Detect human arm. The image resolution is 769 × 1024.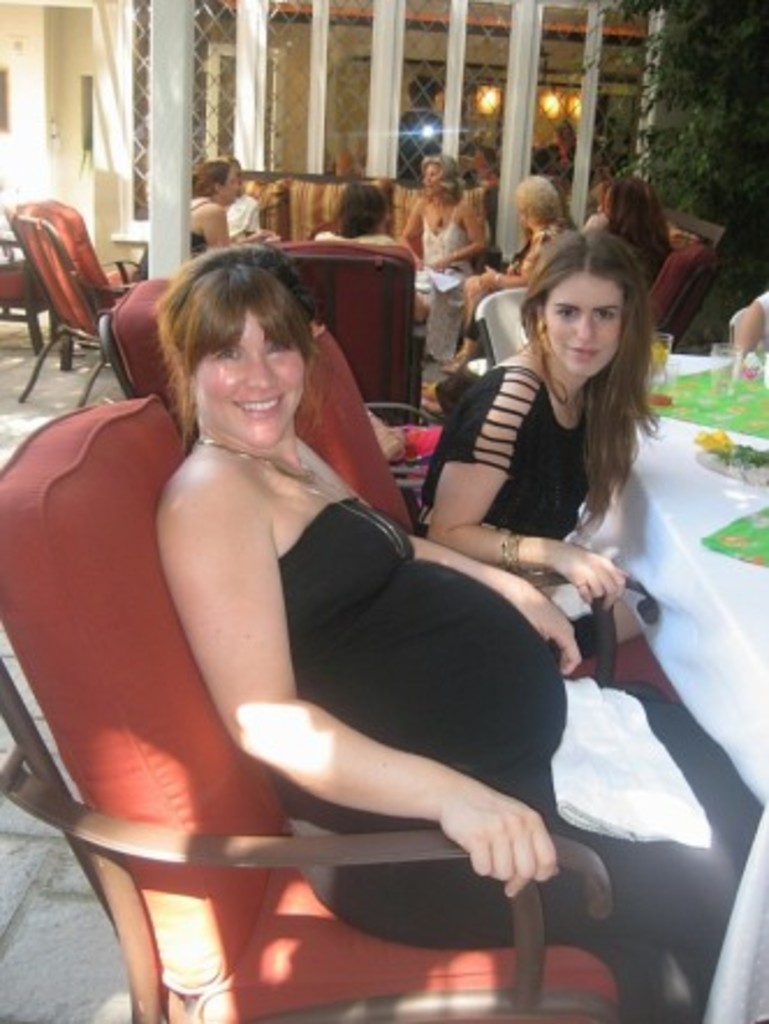
202, 197, 287, 250.
